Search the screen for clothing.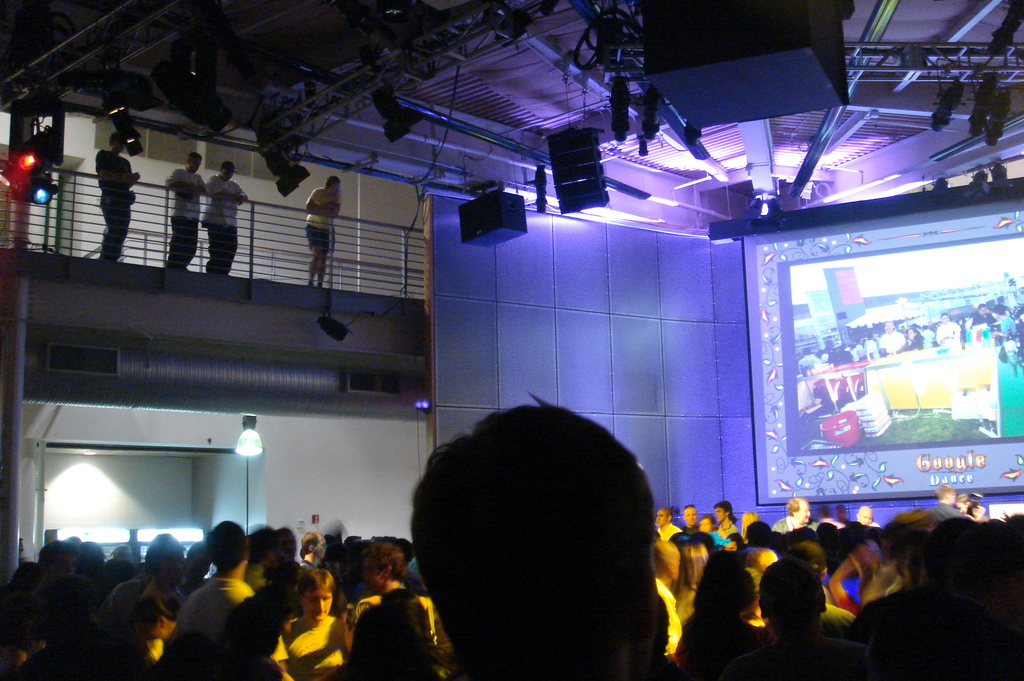
Found at [646, 520, 683, 537].
